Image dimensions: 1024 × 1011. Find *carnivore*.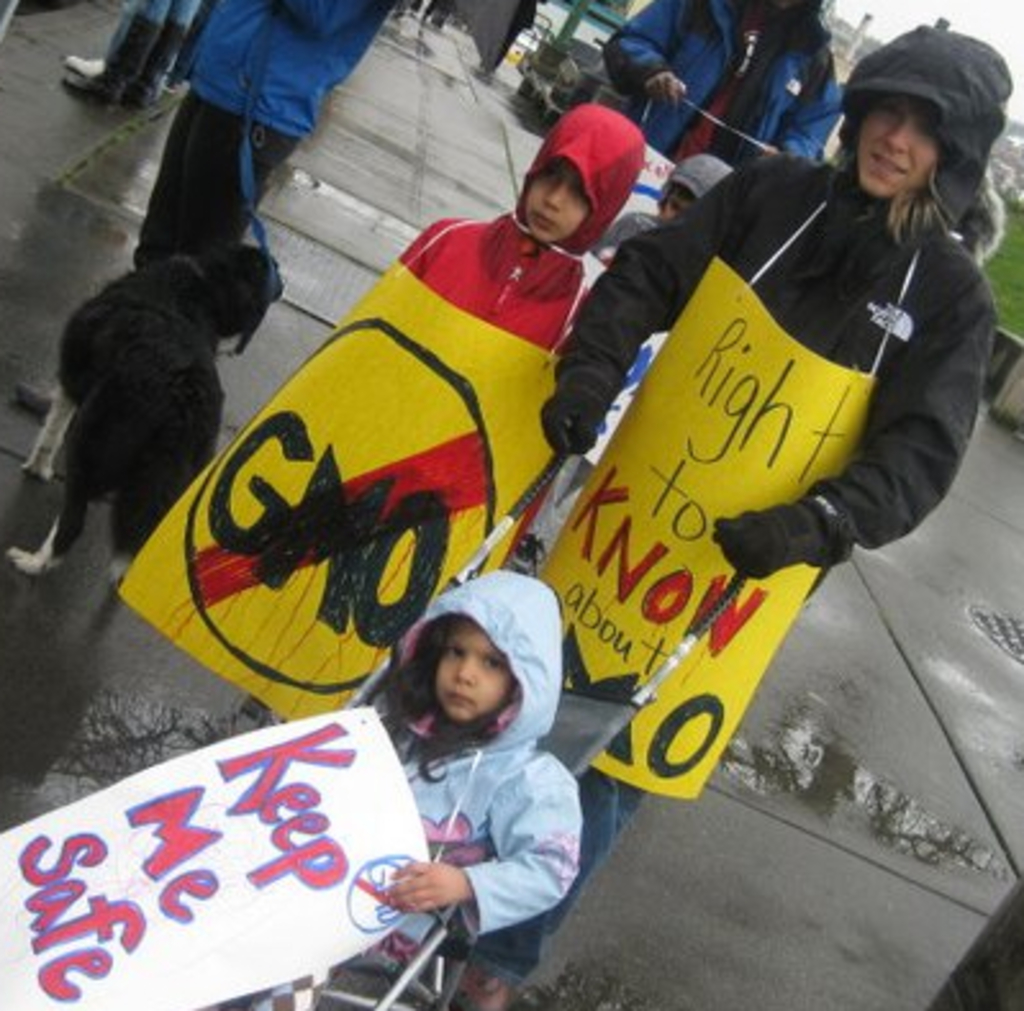
x1=590 y1=0 x2=870 y2=216.
